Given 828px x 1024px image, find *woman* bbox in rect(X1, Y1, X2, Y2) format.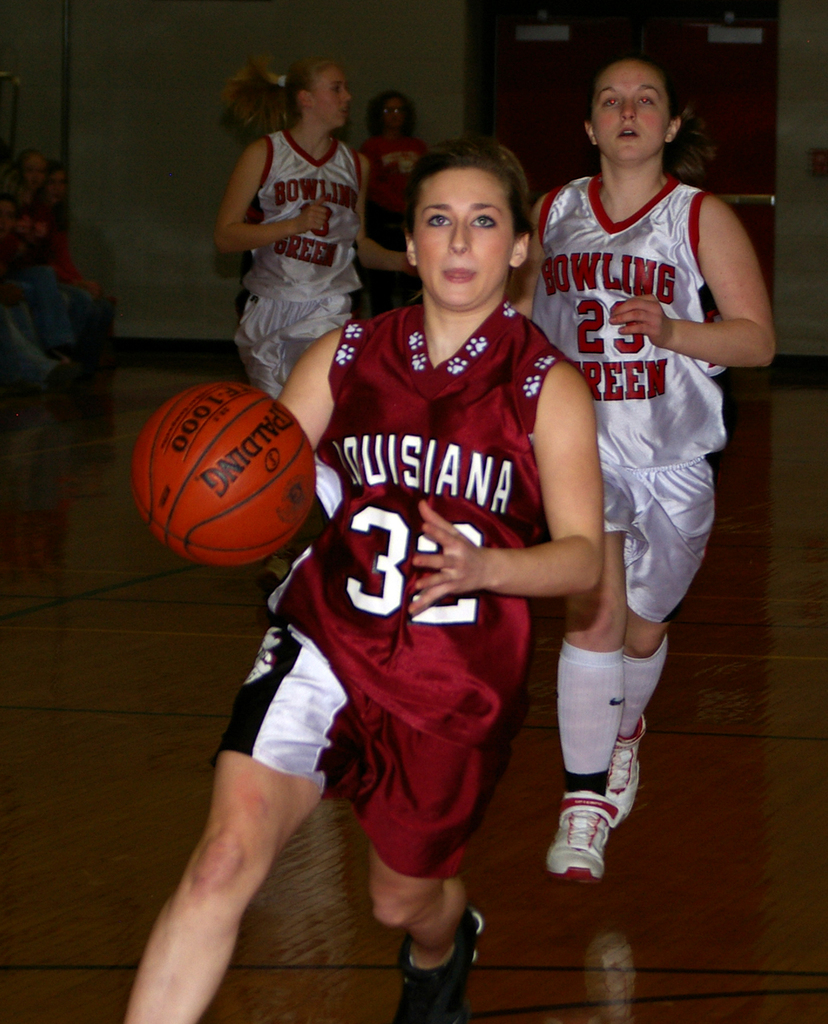
rect(67, 165, 619, 1023).
